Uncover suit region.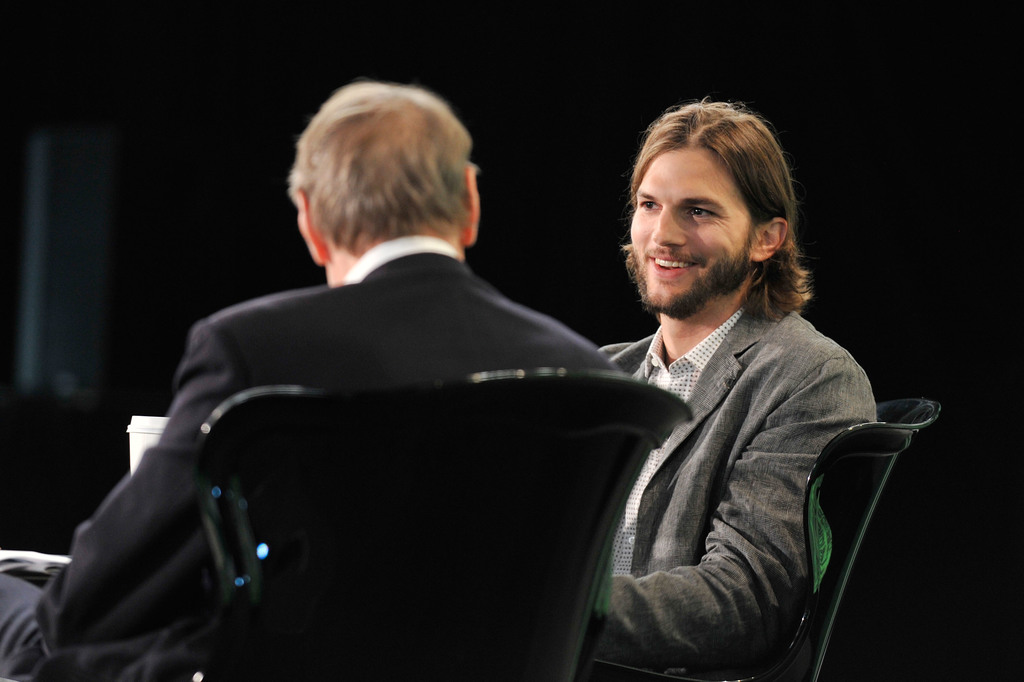
Uncovered: x1=98, y1=154, x2=669, y2=670.
